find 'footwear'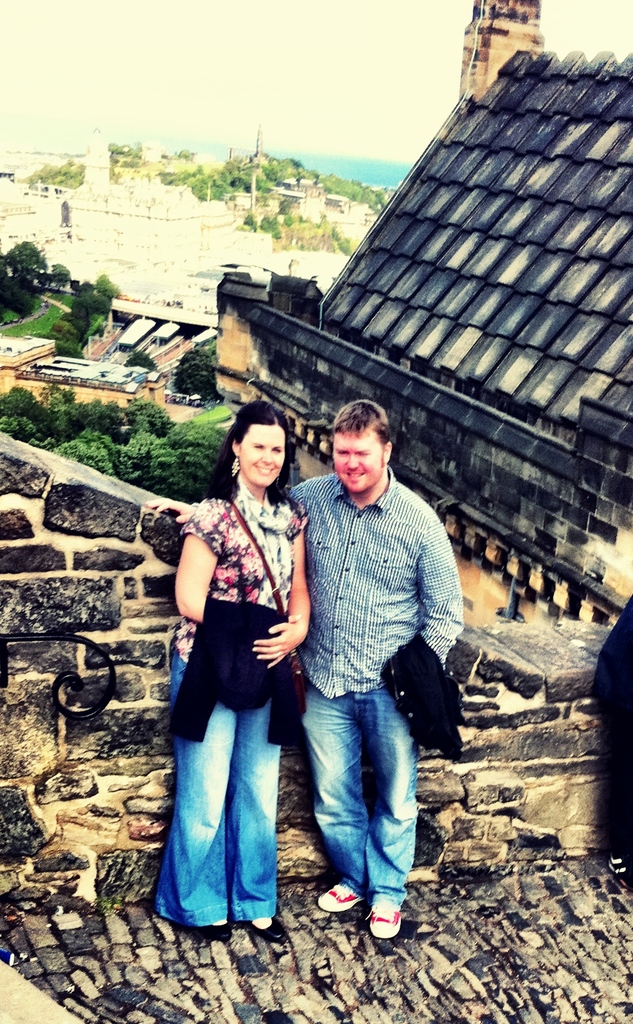
BBox(312, 884, 361, 908)
